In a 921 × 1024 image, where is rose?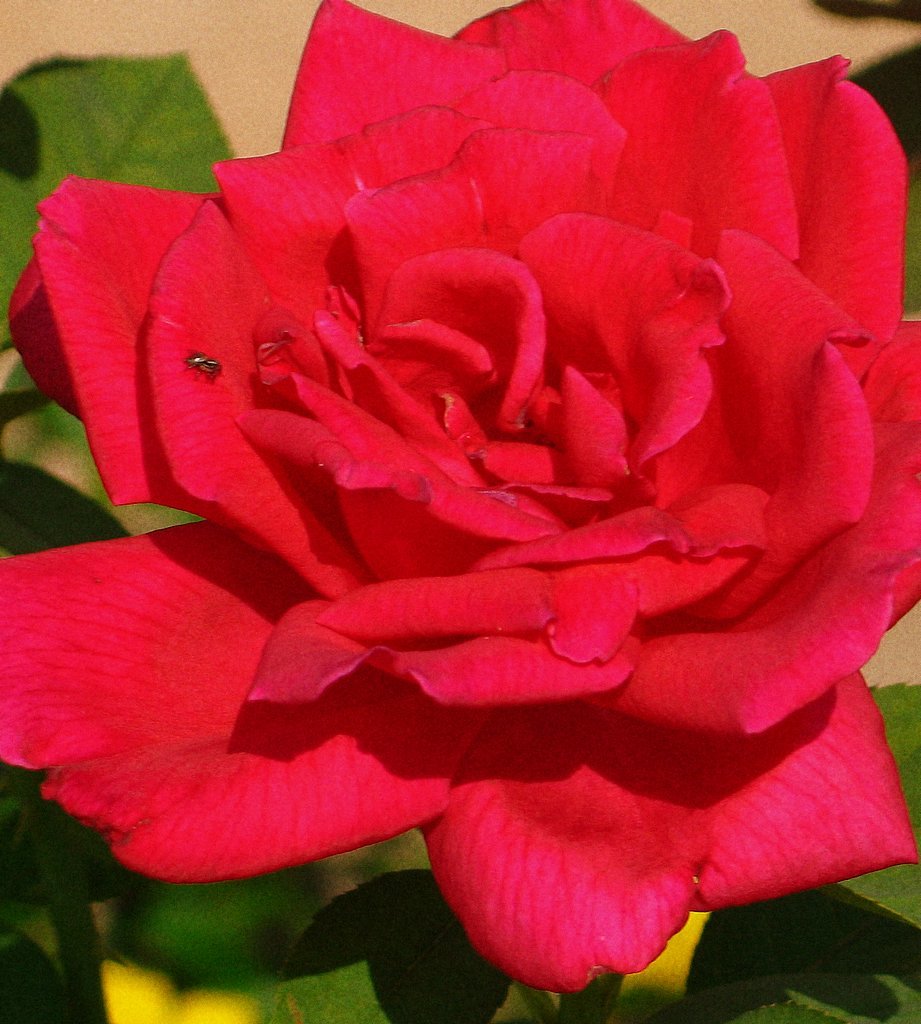
{"x1": 0, "y1": 0, "x2": 920, "y2": 992}.
